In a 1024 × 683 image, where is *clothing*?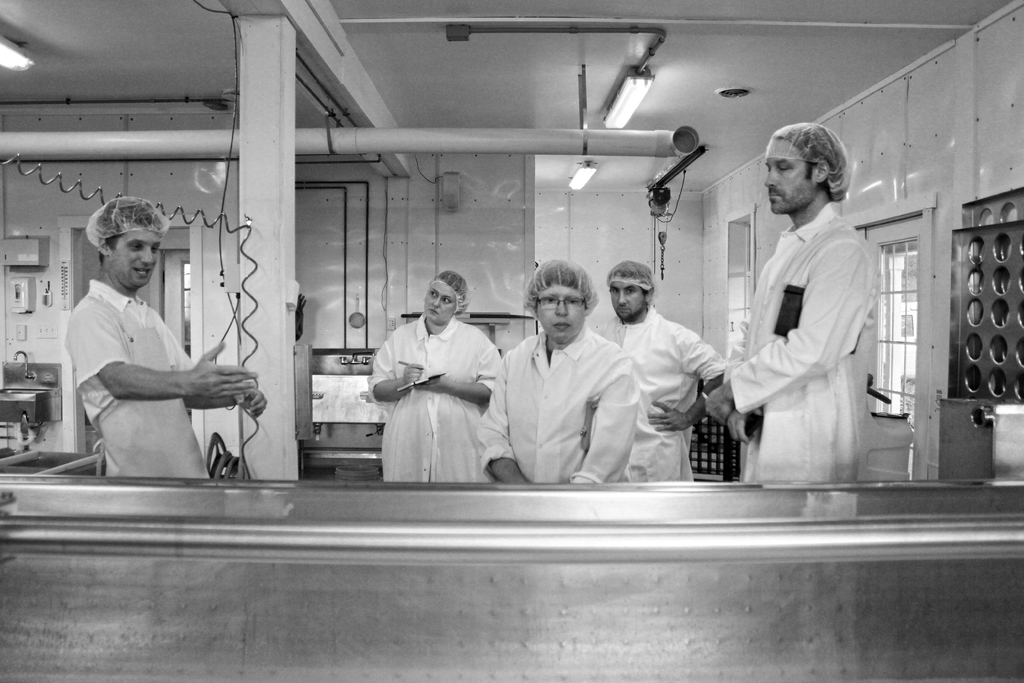
Rect(365, 315, 499, 487).
